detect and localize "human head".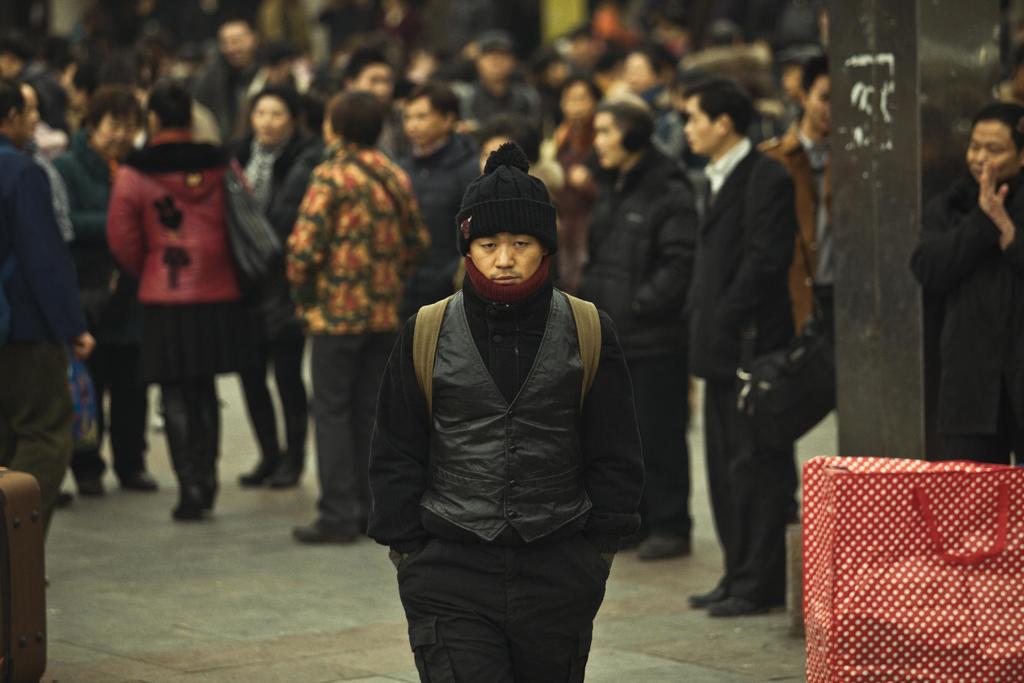
Localized at [x1=791, y1=63, x2=840, y2=131].
